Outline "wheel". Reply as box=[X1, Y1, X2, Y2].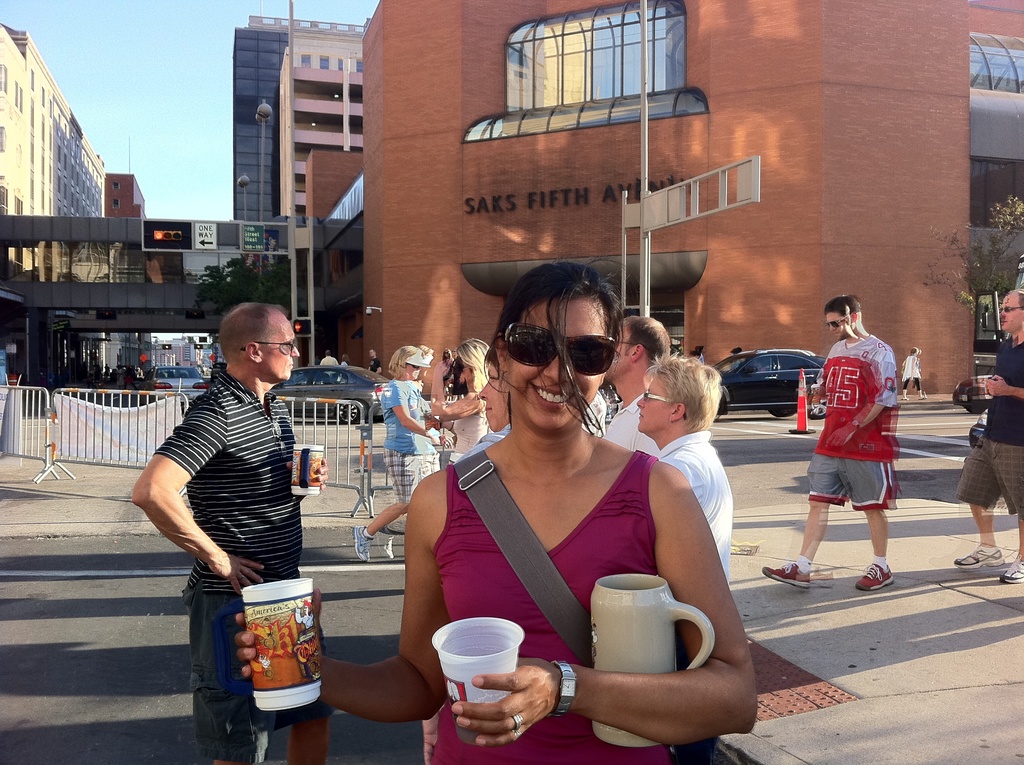
box=[808, 396, 830, 421].
